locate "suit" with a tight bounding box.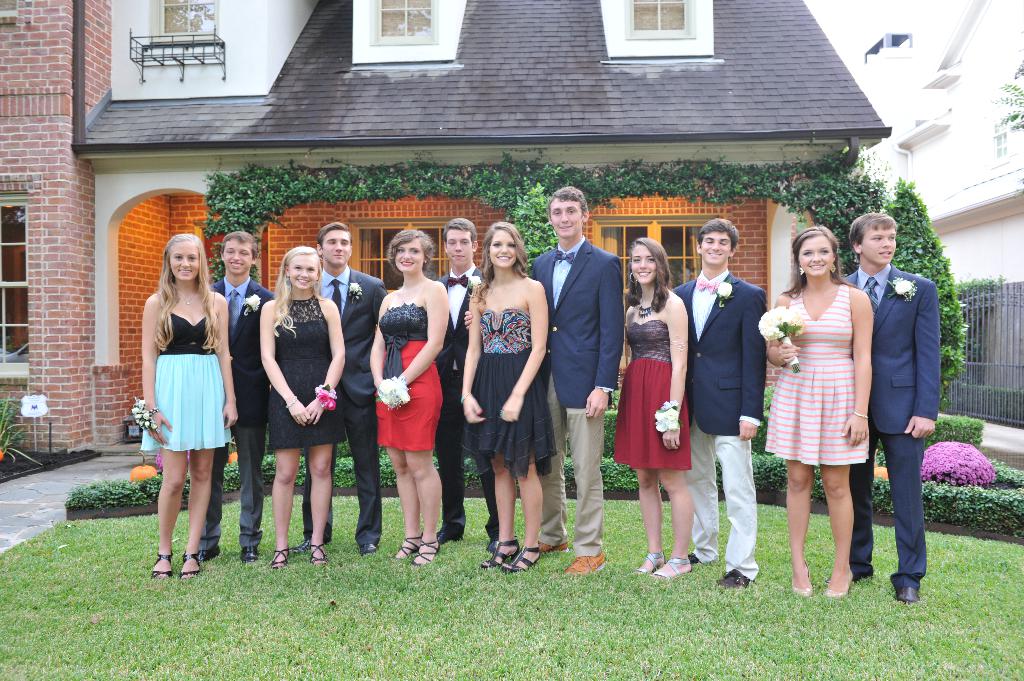
select_region(429, 264, 503, 540).
